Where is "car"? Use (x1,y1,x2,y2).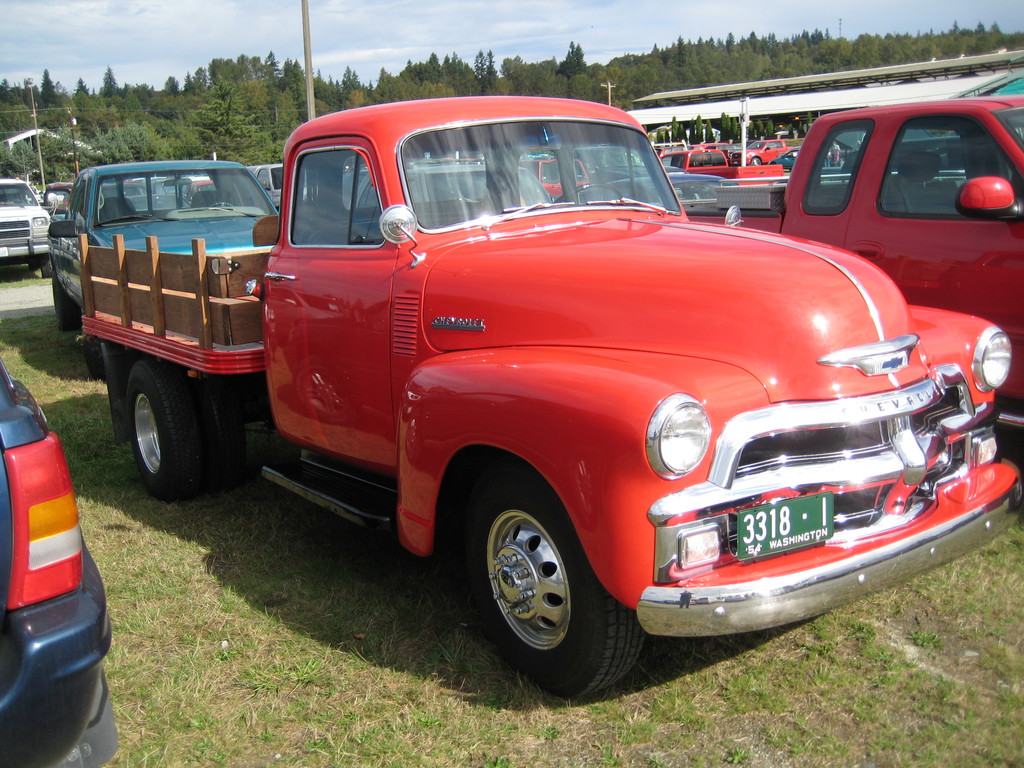
(0,368,116,765).
